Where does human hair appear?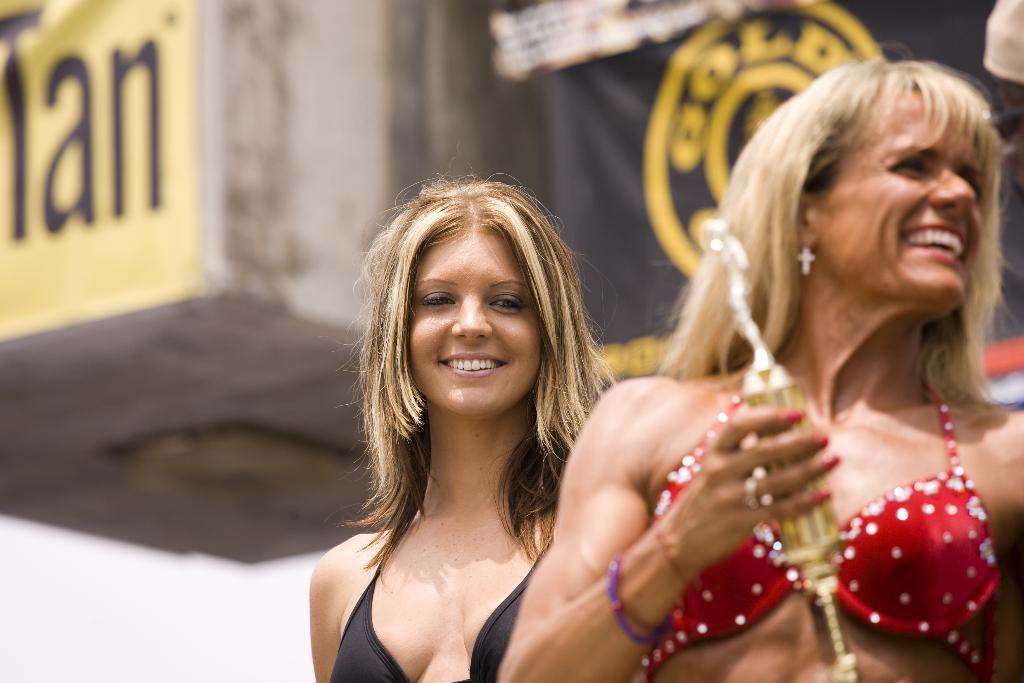
Appears at box=[318, 143, 622, 587].
